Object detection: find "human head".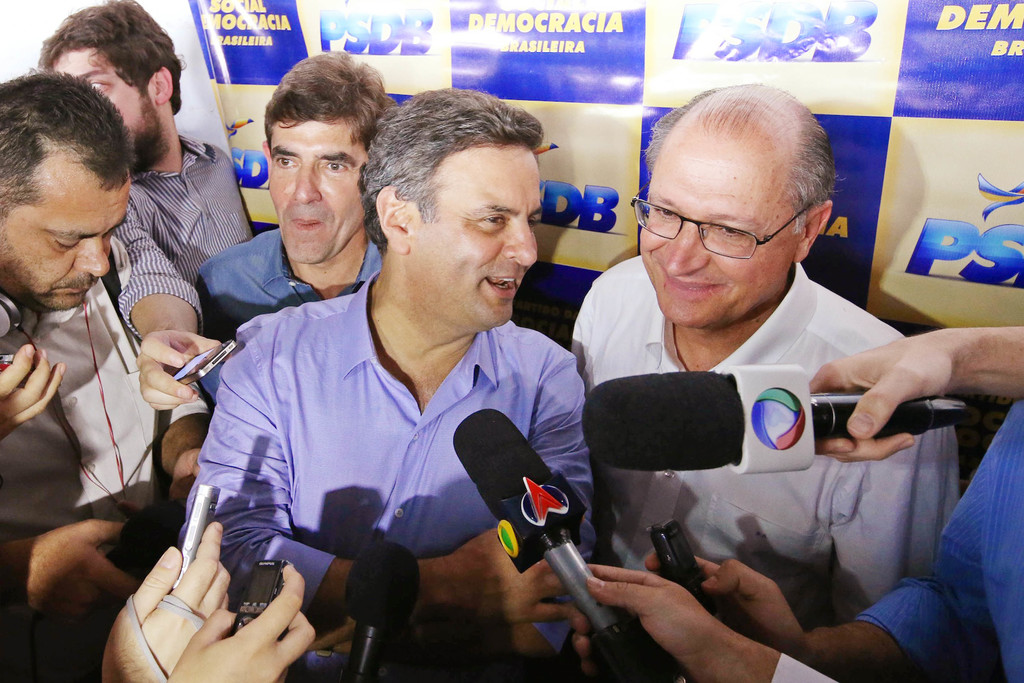
(left=627, top=82, right=844, bottom=332).
